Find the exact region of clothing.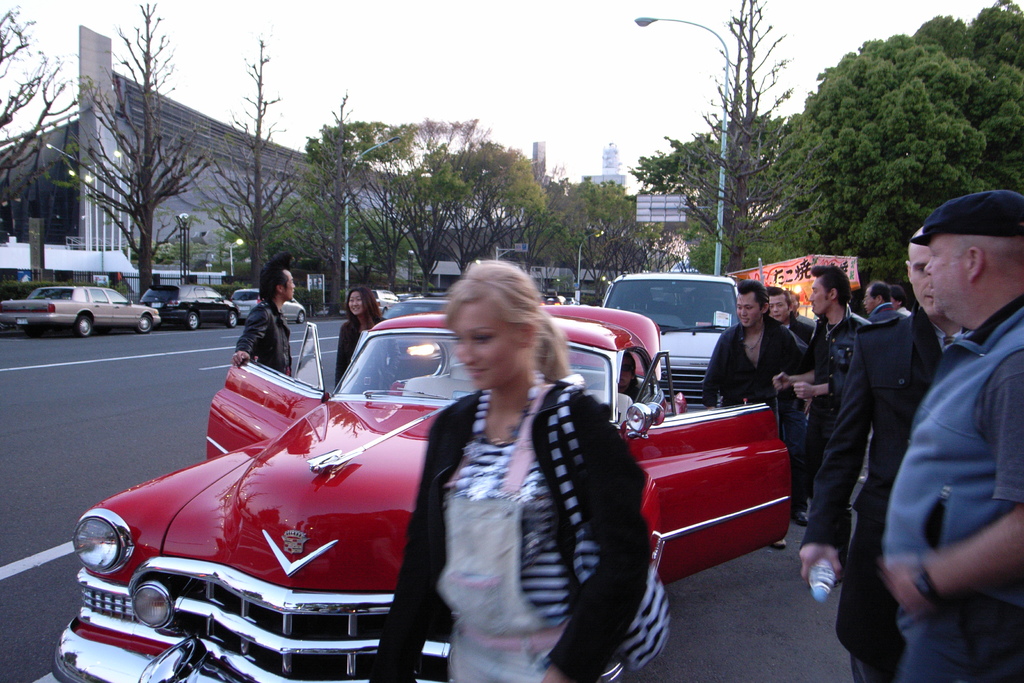
Exact region: x1=790 y1=297 x2=940 y2=682.
